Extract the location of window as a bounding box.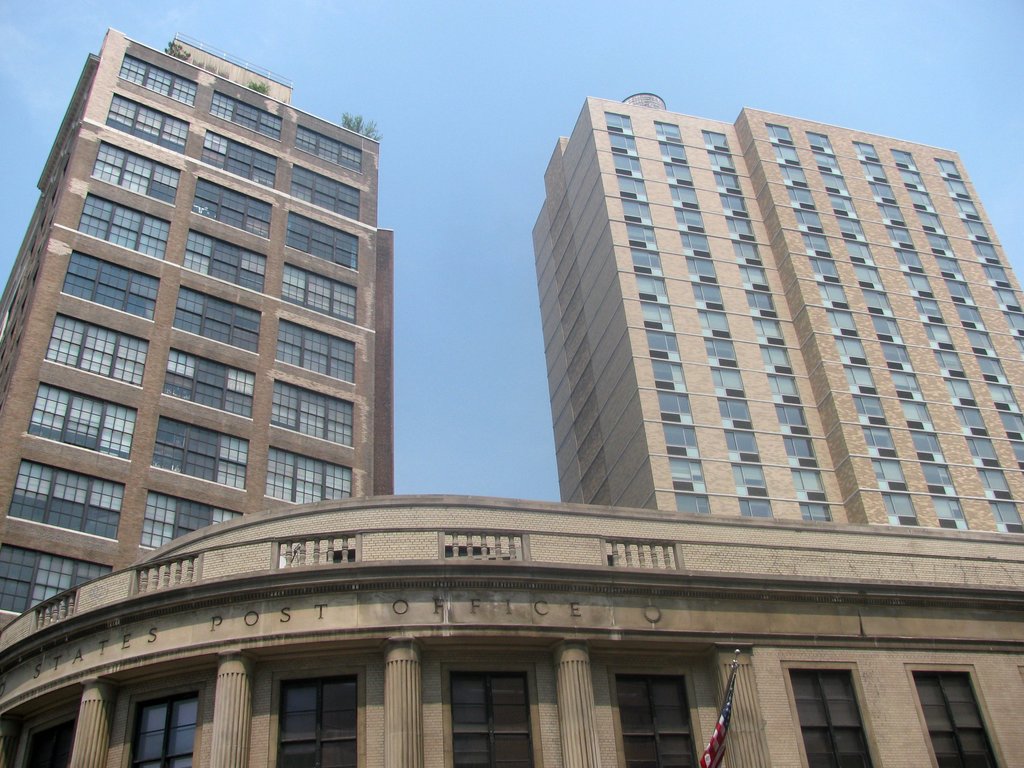
[left=139, top=490, right=245, bottom=549].
